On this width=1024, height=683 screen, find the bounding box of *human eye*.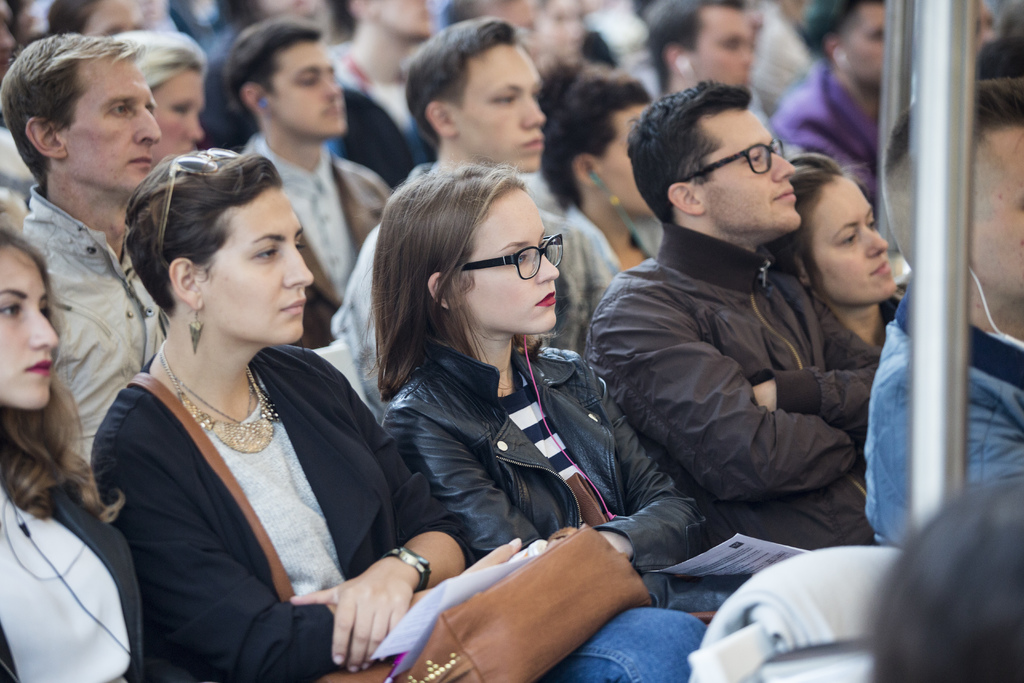
Bounding box: x1=170, y1=103, x2=190, y2=120.
